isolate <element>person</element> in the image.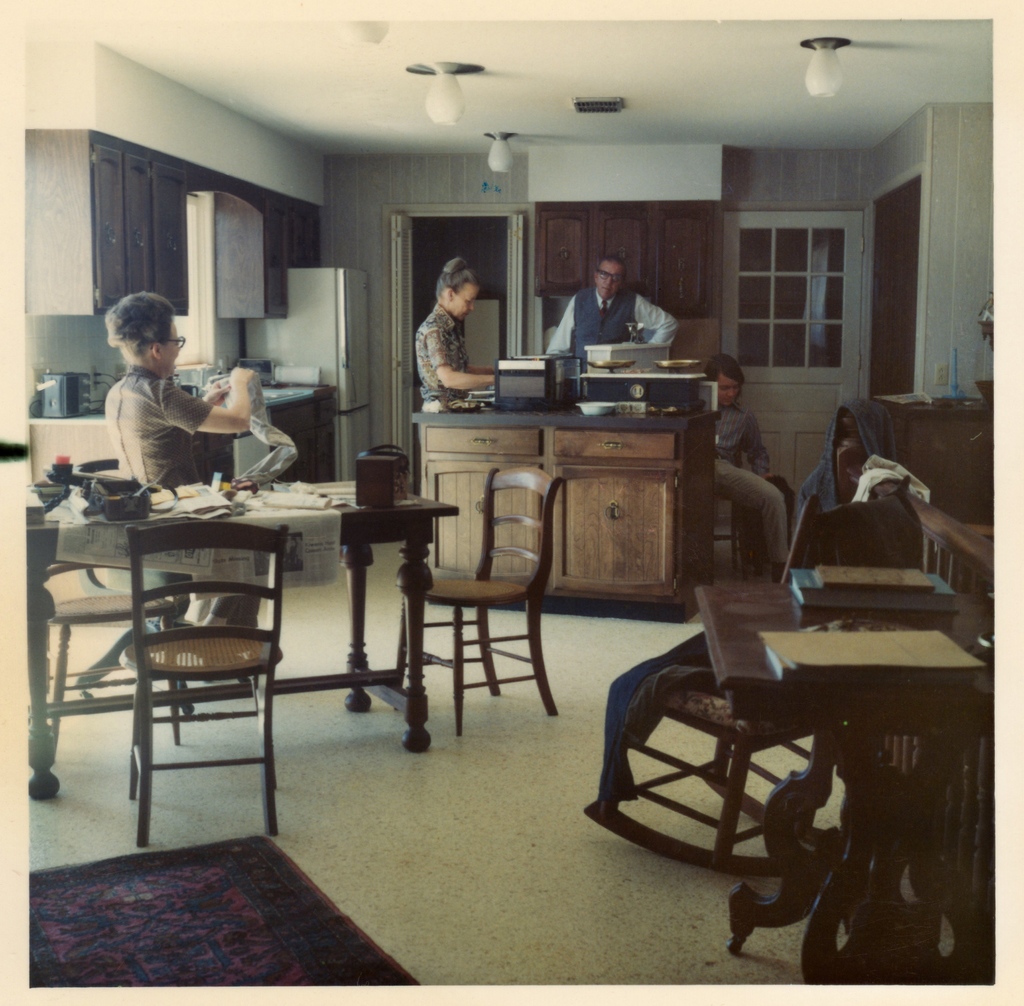
Isolated region: [x1=413, y1=251, x2=501, y2=417].
